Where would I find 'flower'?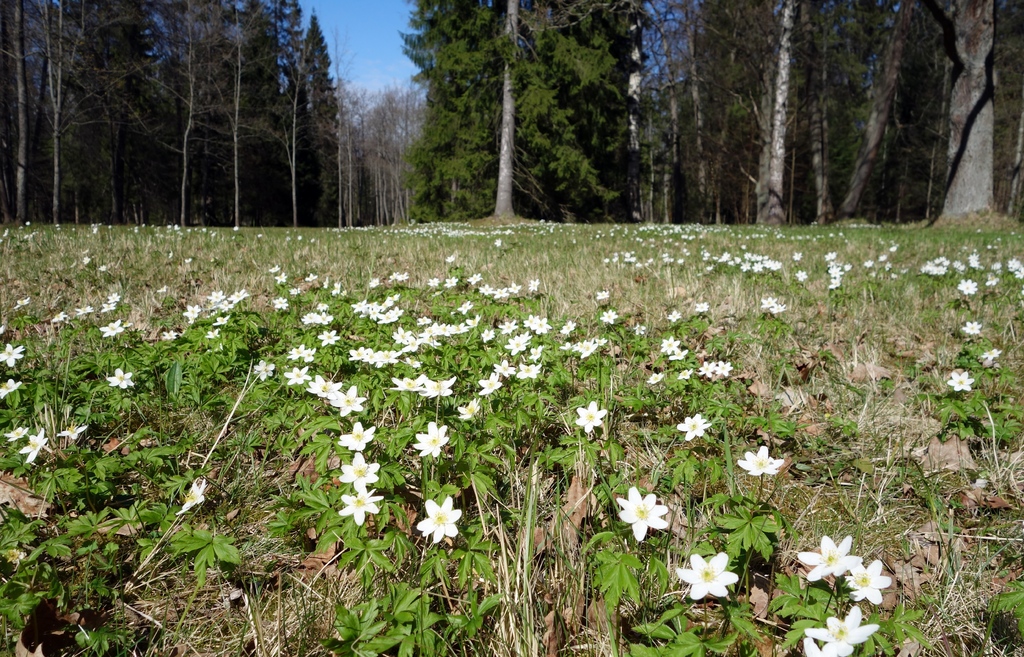
At BBox(941, 369, 975, 391).
